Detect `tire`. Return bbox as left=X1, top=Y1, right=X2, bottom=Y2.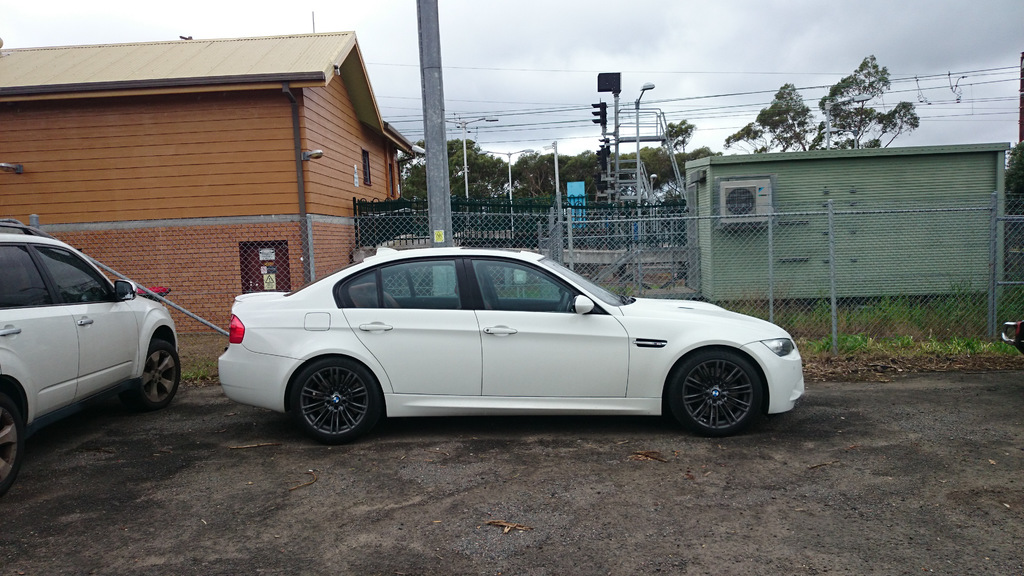
left=287, top=349, right=385, bottom=436.
